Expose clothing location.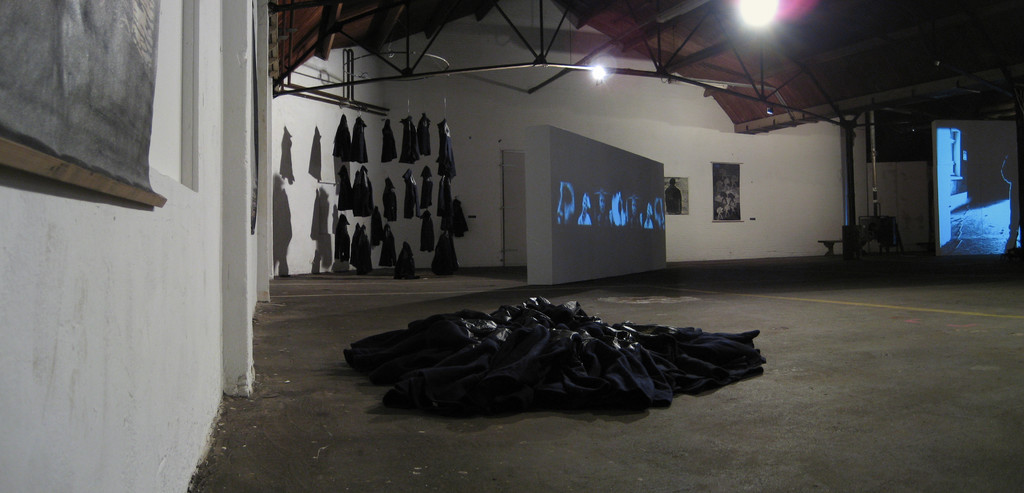
Exposed at [x1=423, y1=206, x2=433, y2=255].
